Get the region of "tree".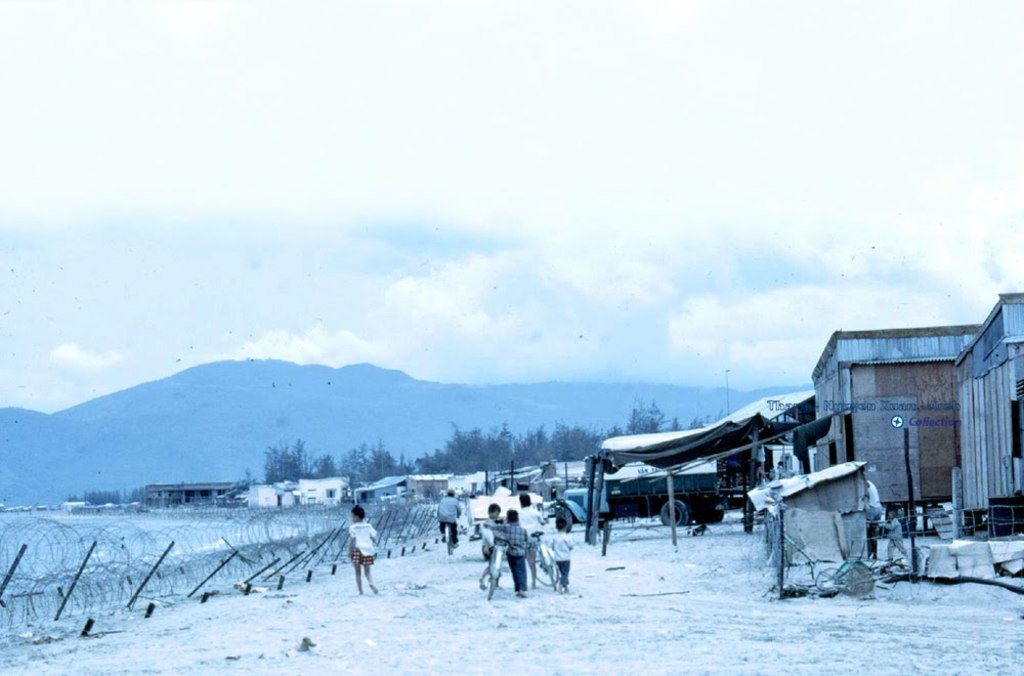
bbox=(613, 391, 667, 438).
